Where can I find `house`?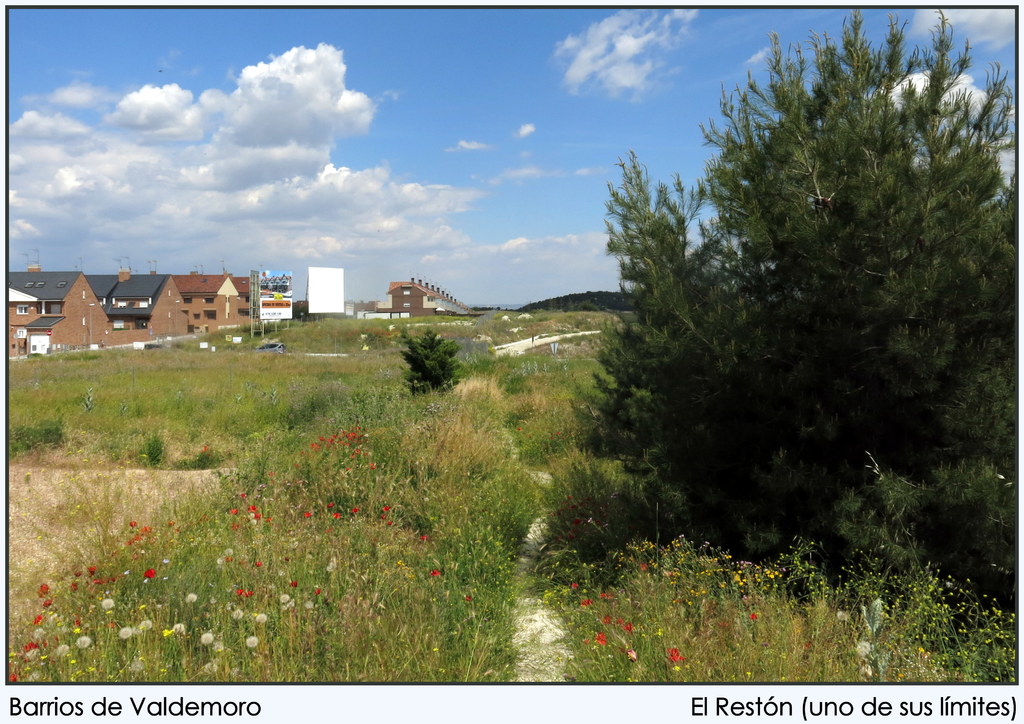
You can find it at <region>168, 256, 251, 332</region>.
